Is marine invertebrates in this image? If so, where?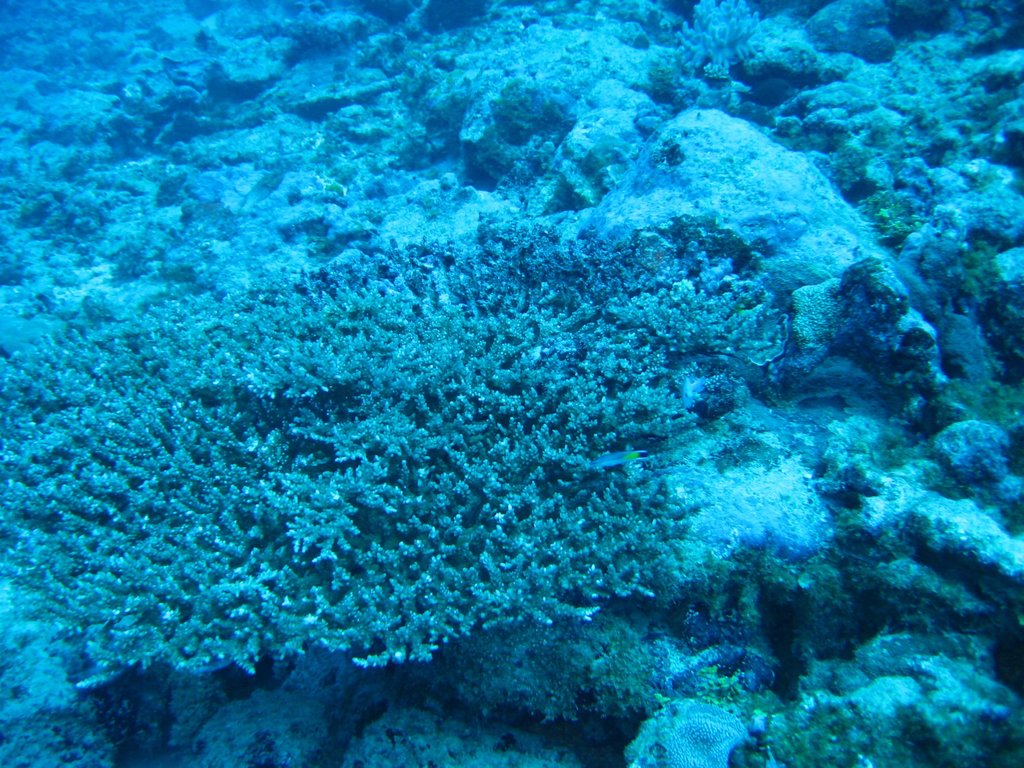
Yes, at 805:135:880:200.
